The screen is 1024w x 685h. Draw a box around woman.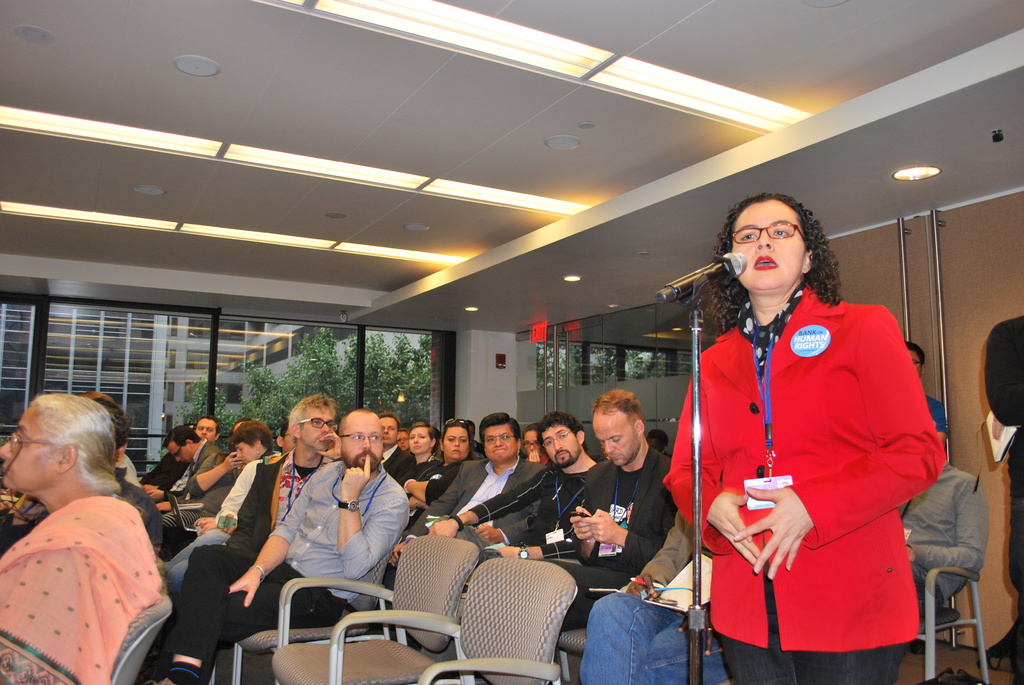
[x1=662, y1=194, x2=951, y2=684].
